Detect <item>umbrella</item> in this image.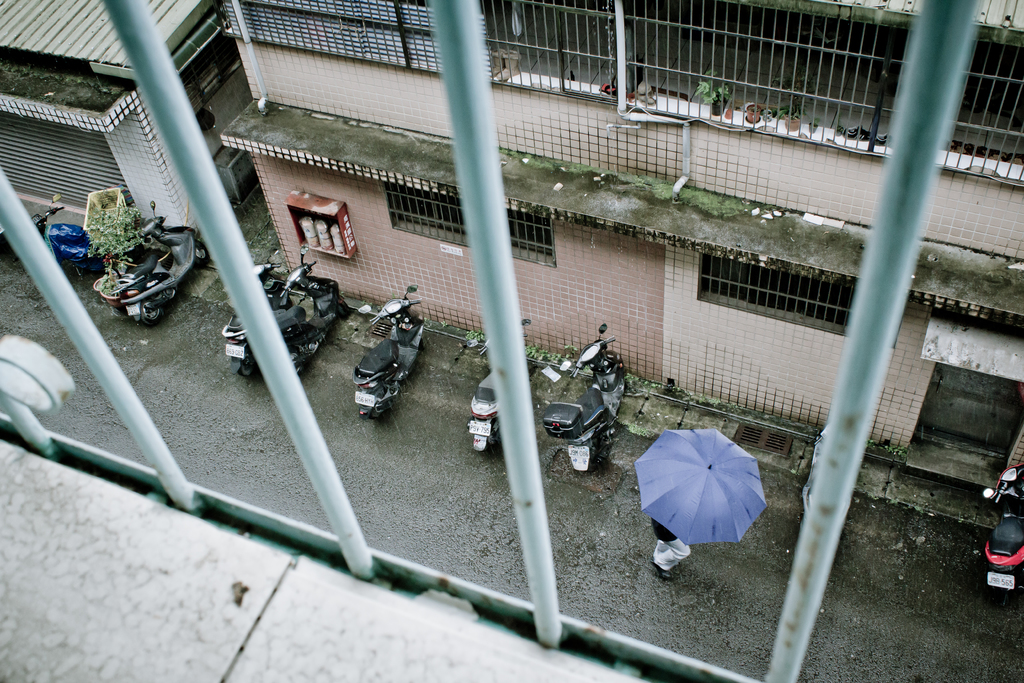
Detection: l=632, t=427, r=768, b=546.
